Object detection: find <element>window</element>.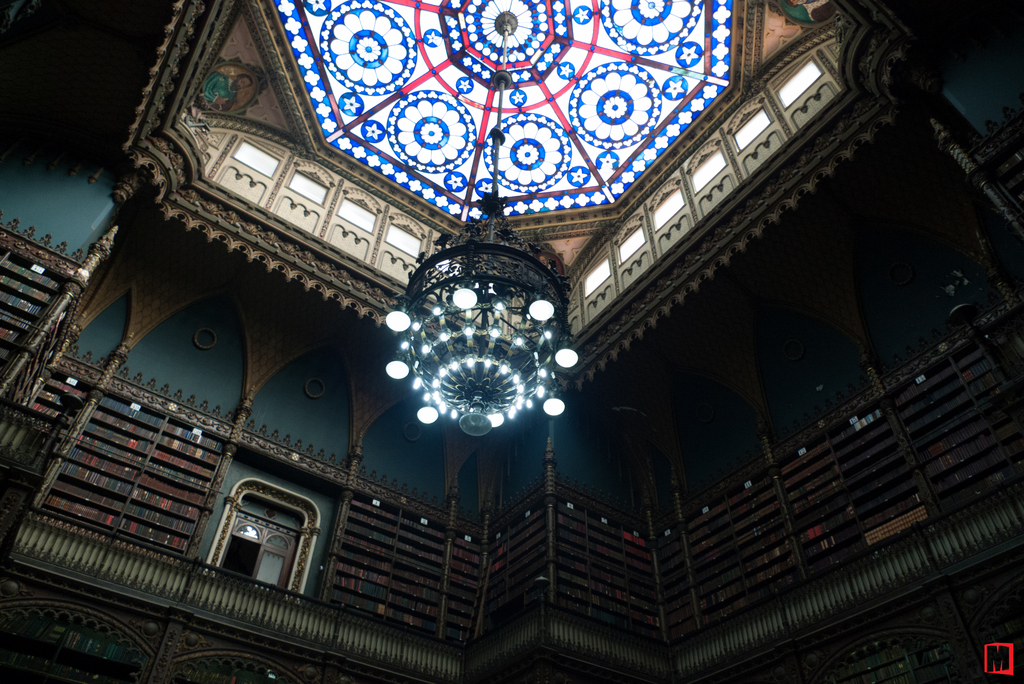
<region>205, 476, 308, 621</region>.
